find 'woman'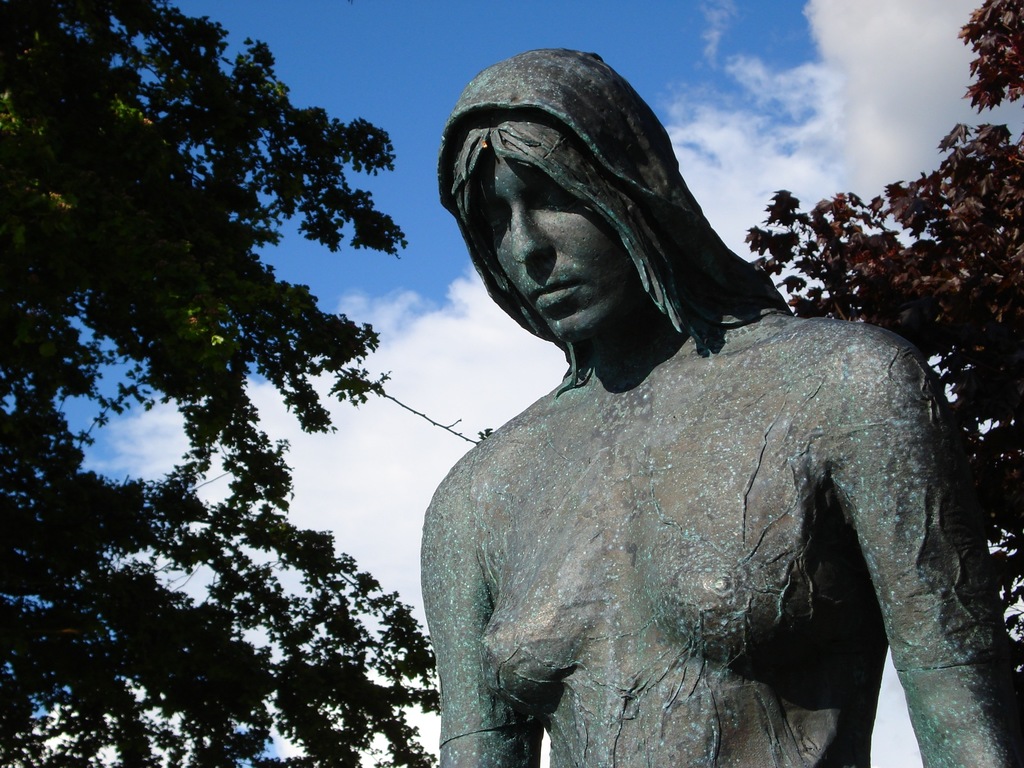
{"x1": 327, "y1": 62, "x2": 1002, "y2": 755}
